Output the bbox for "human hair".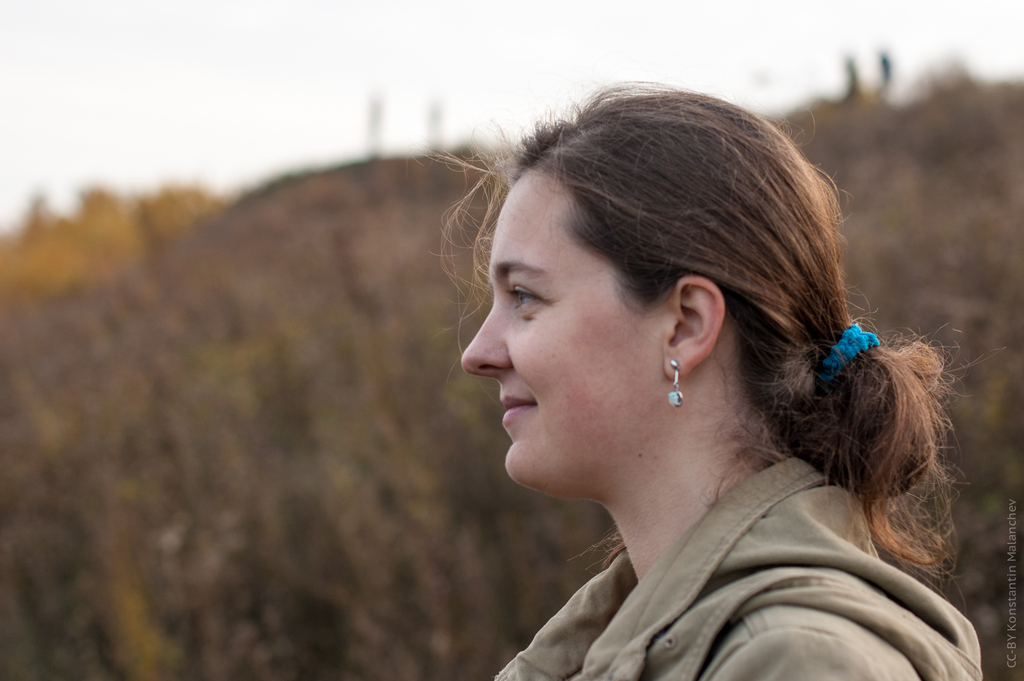
473, 85, 876, 485.
